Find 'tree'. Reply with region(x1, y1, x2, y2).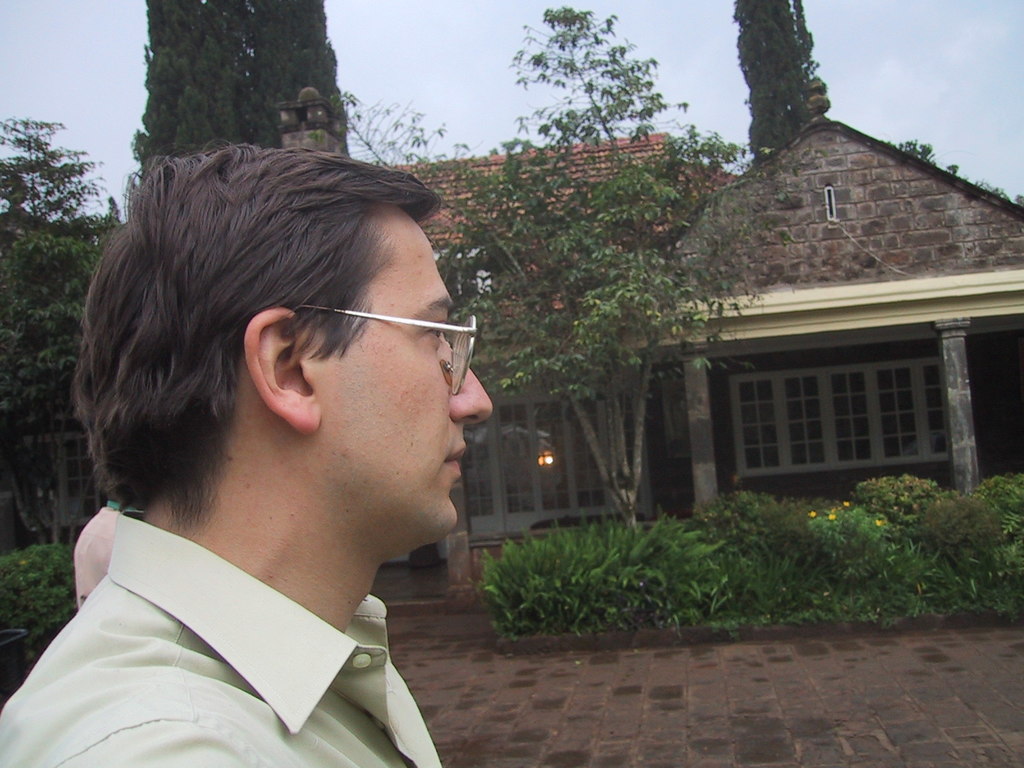
region(11, 117, 88, 234).
